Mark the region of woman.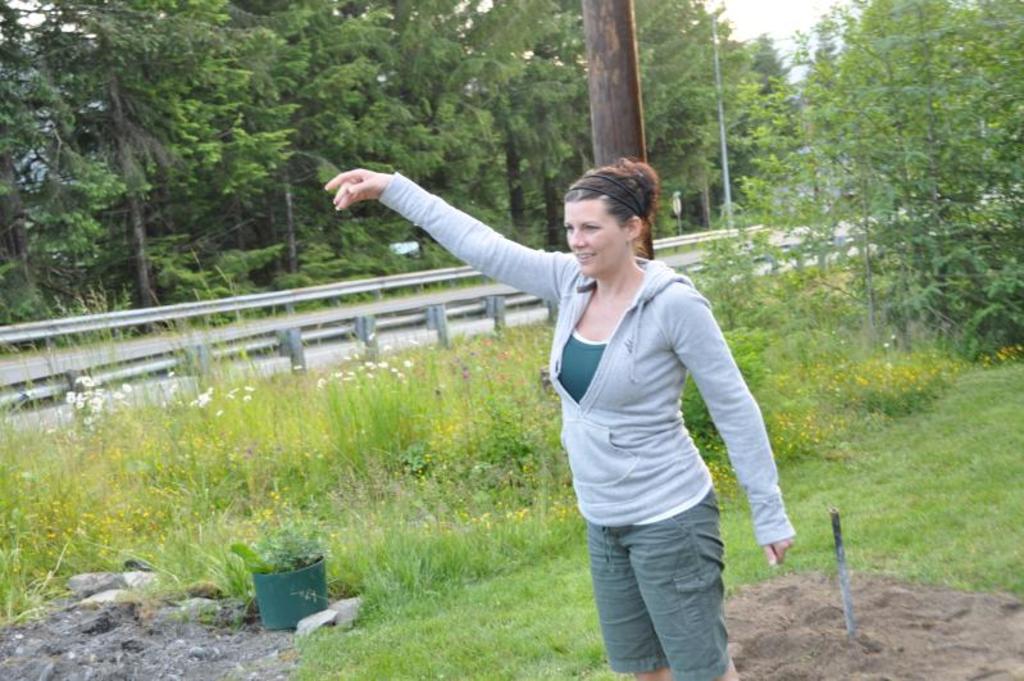
Region: [442,142,793,667].
